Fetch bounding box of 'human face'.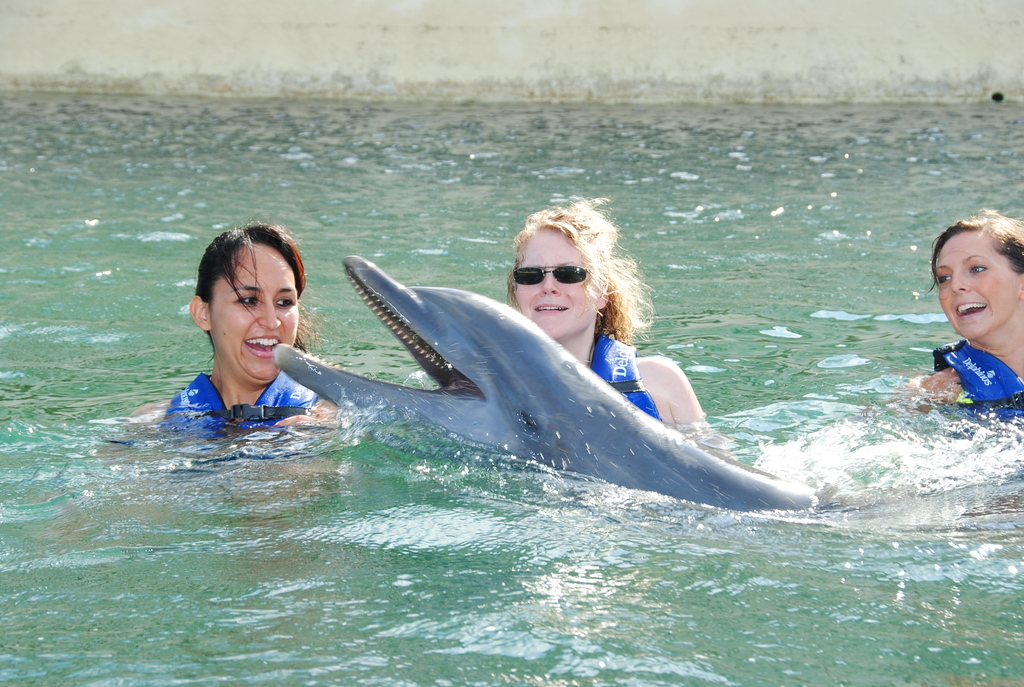
Bbox: [503,223,605,349].
